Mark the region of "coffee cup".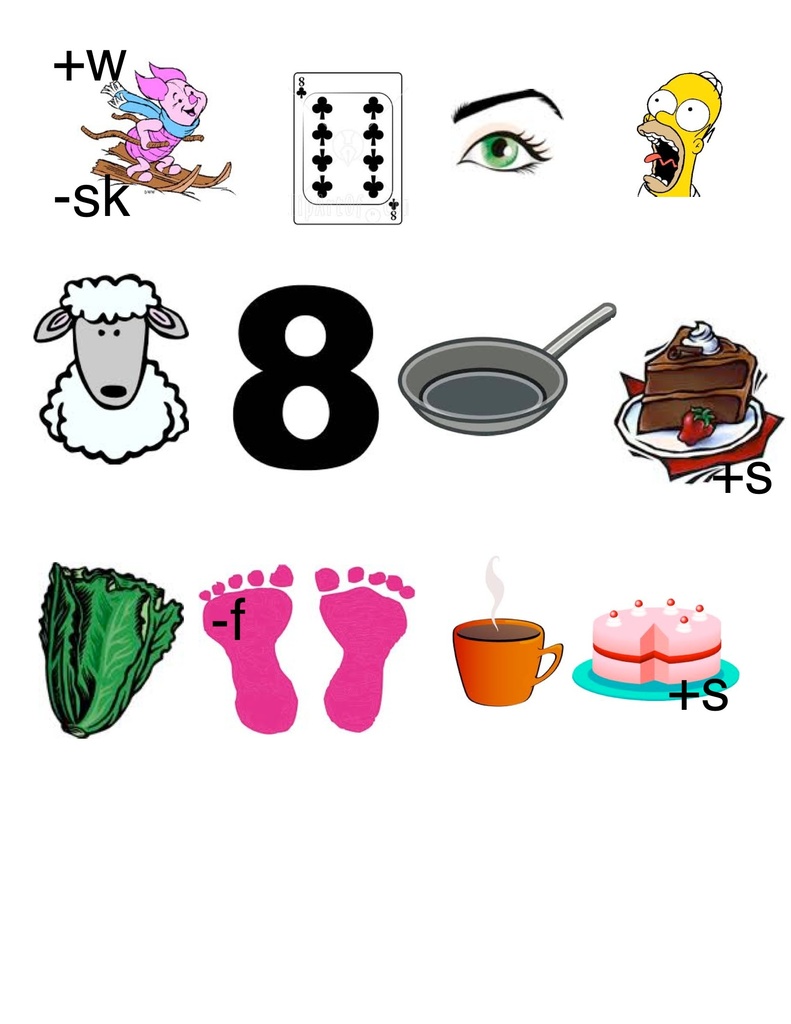
Region: (left=454, top=616, right=561, bottom=707).
